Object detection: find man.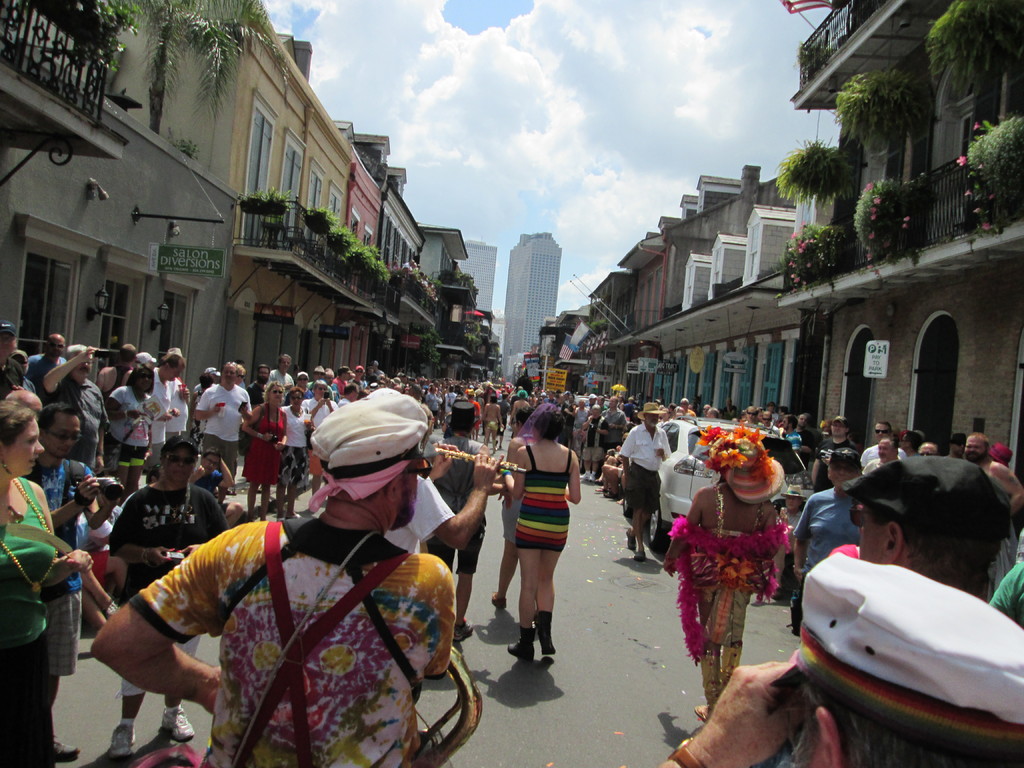
bbox=[808, 413, 860, 492].
